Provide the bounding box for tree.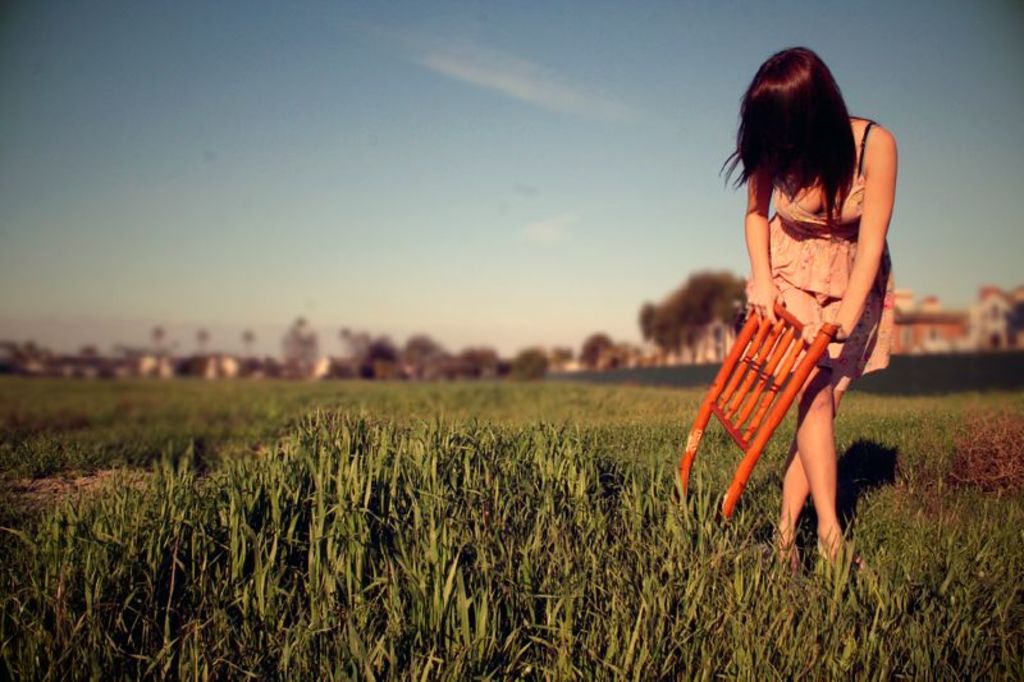
{"left": 502, "top": 347, "right": 550, "bottom": 385}.
